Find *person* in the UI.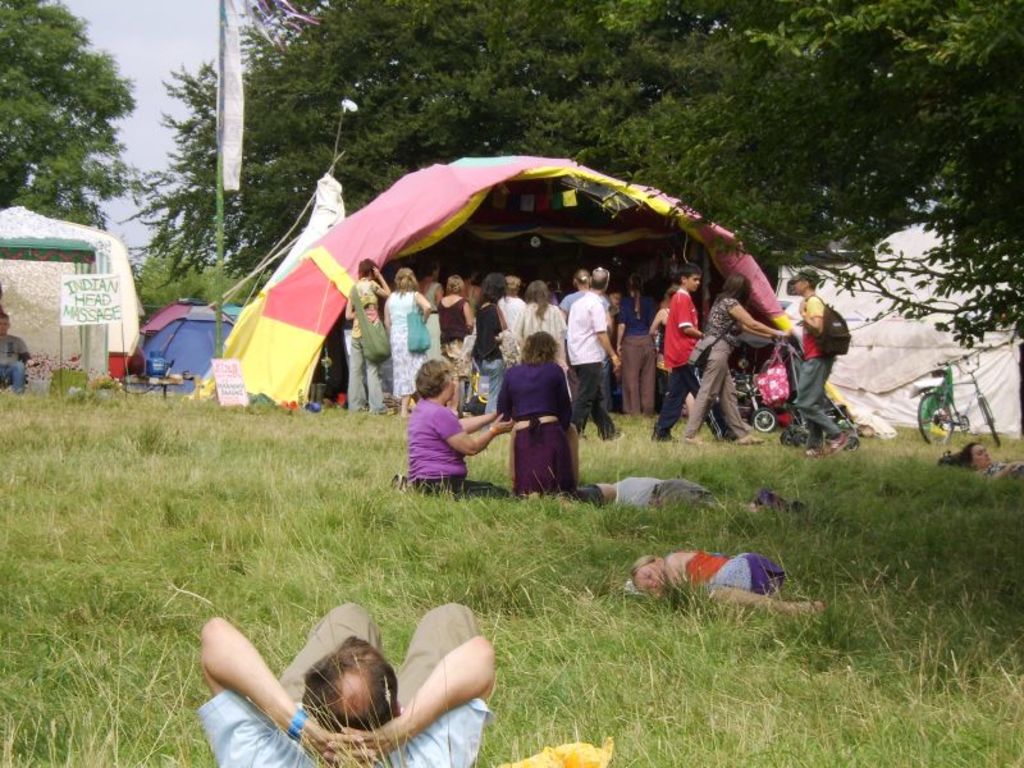
UI element at bbox=(200, 603, 494, 767).
